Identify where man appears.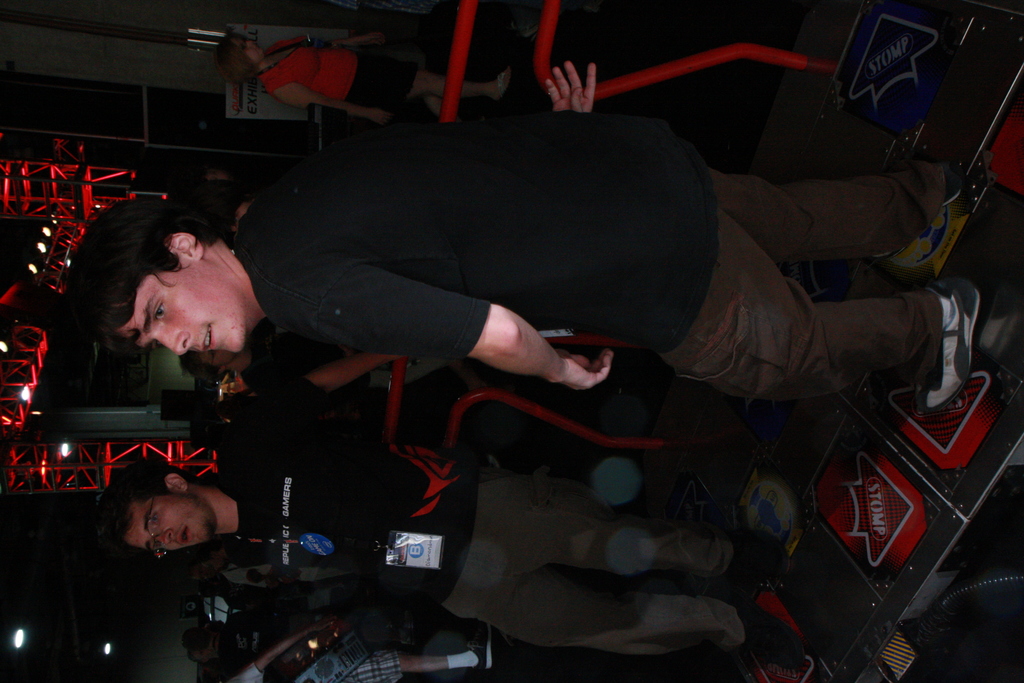
Appears at x1=218, y1=617, x2=497, y2=682.
